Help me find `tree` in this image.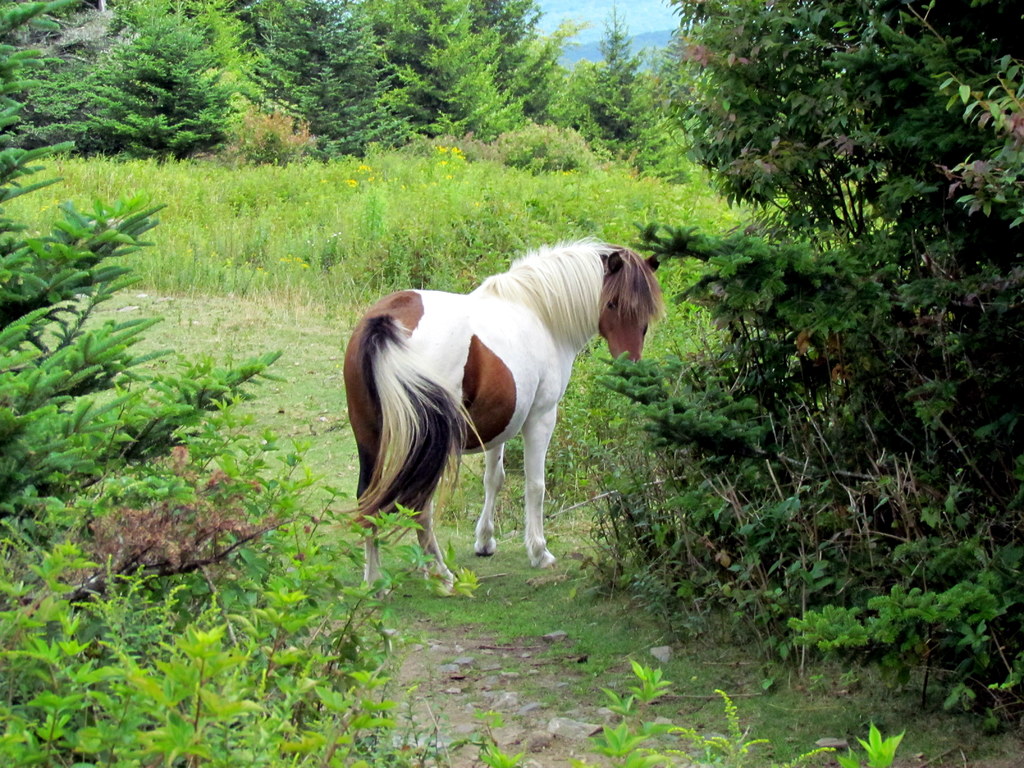
Found it: crop(77, 0, 240, 161).
